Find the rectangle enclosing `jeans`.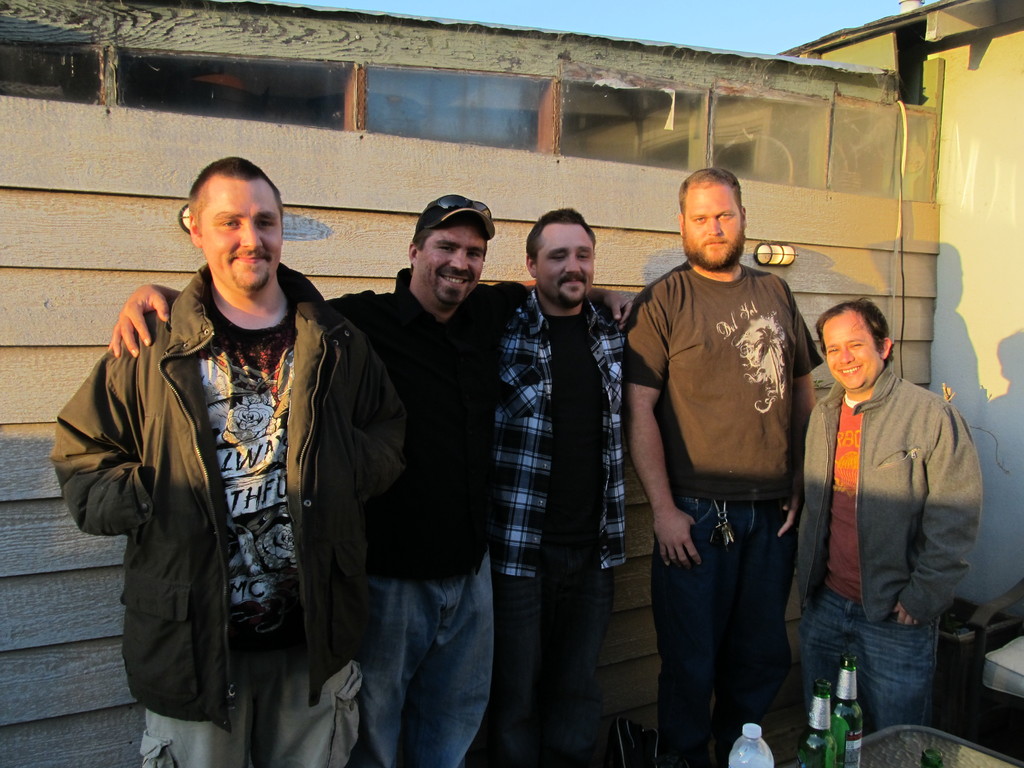
left=796, top=584, right=933, bottom=734.
